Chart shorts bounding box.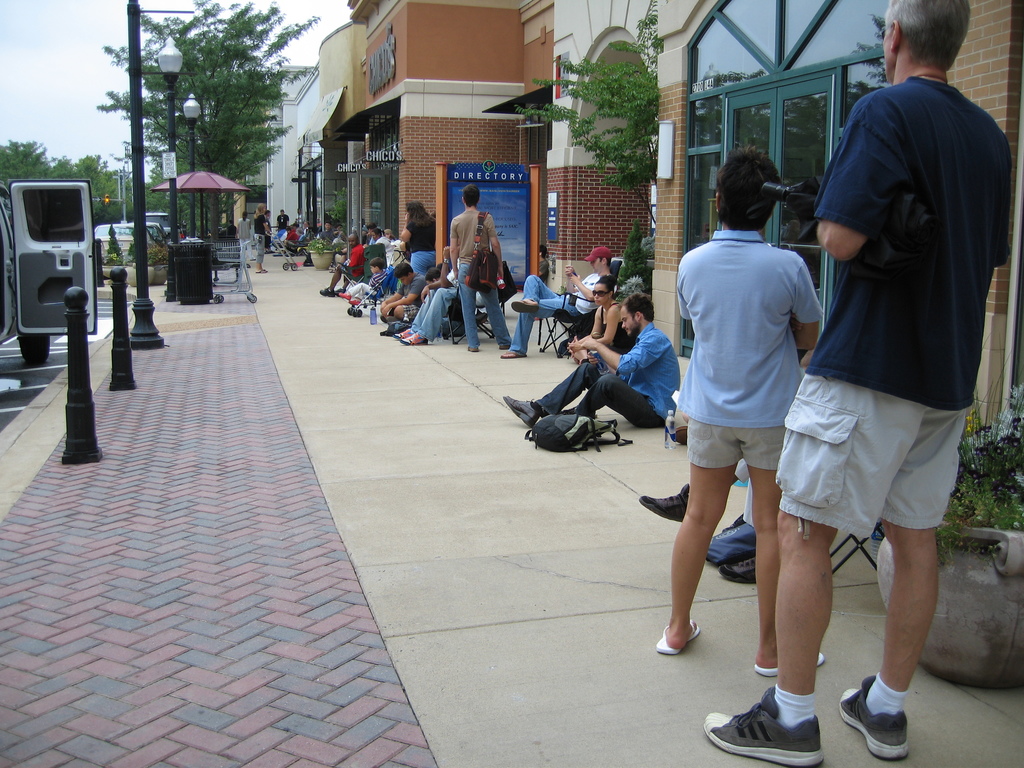
Charted: (x1=790, y1=391, x2=970, y2=538).
